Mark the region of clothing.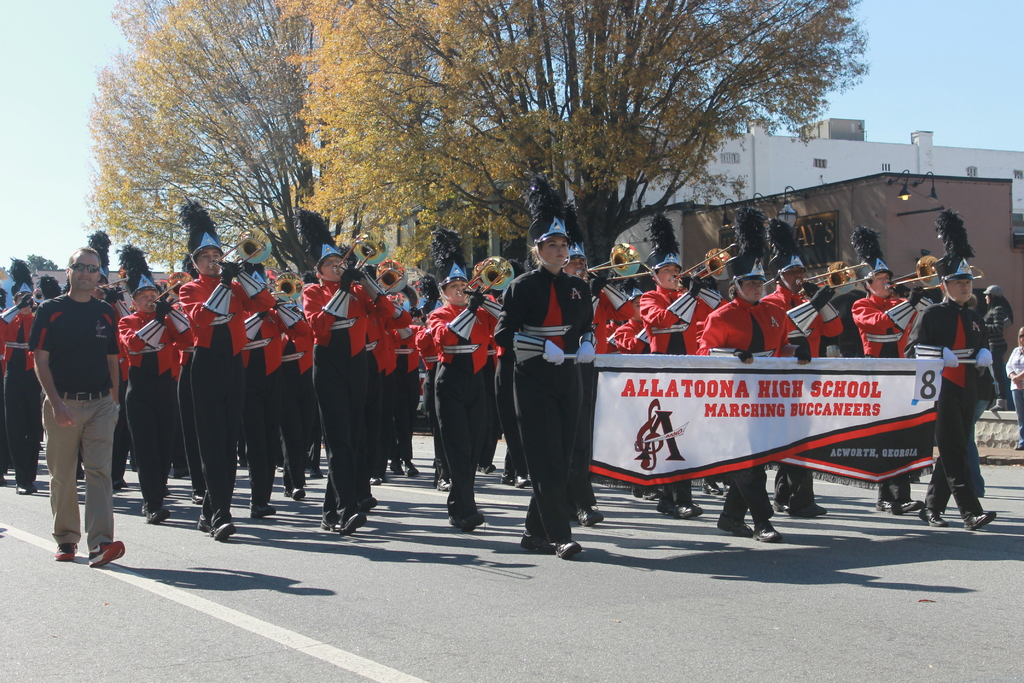
Region: bbox=(912, 299, 984, 509).
